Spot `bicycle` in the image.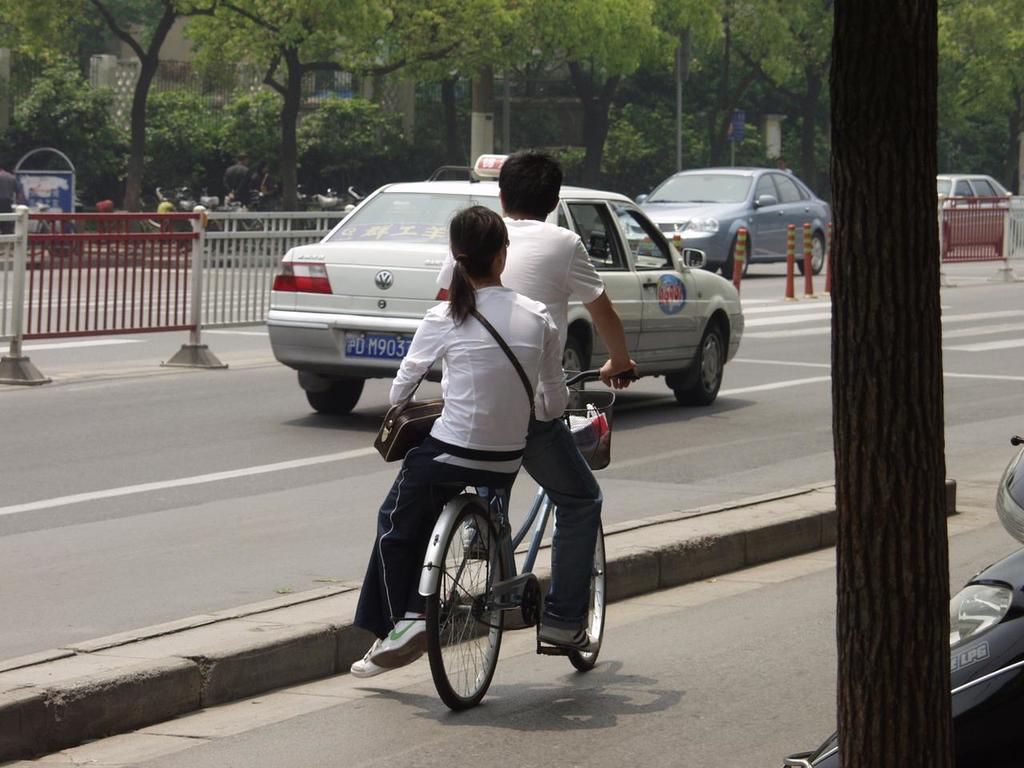
`bicycle` found at region(389, 393, 621, 723).
